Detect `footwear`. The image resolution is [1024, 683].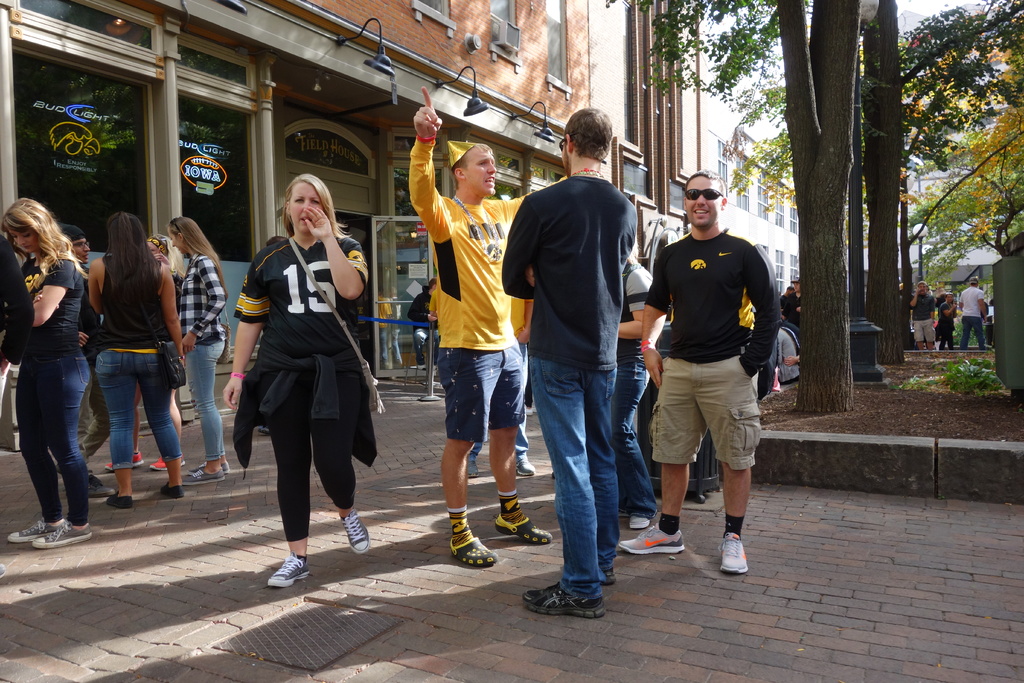
<region>617, 522, 684, 556</region>.
